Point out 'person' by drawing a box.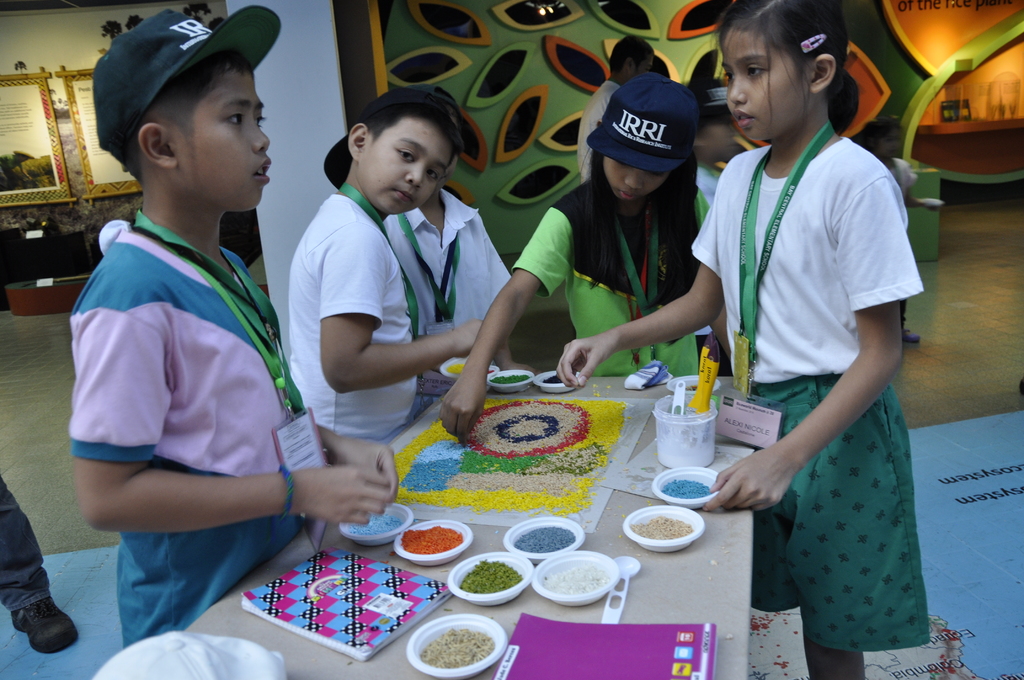
select_region(285, 80, 493, 446).
